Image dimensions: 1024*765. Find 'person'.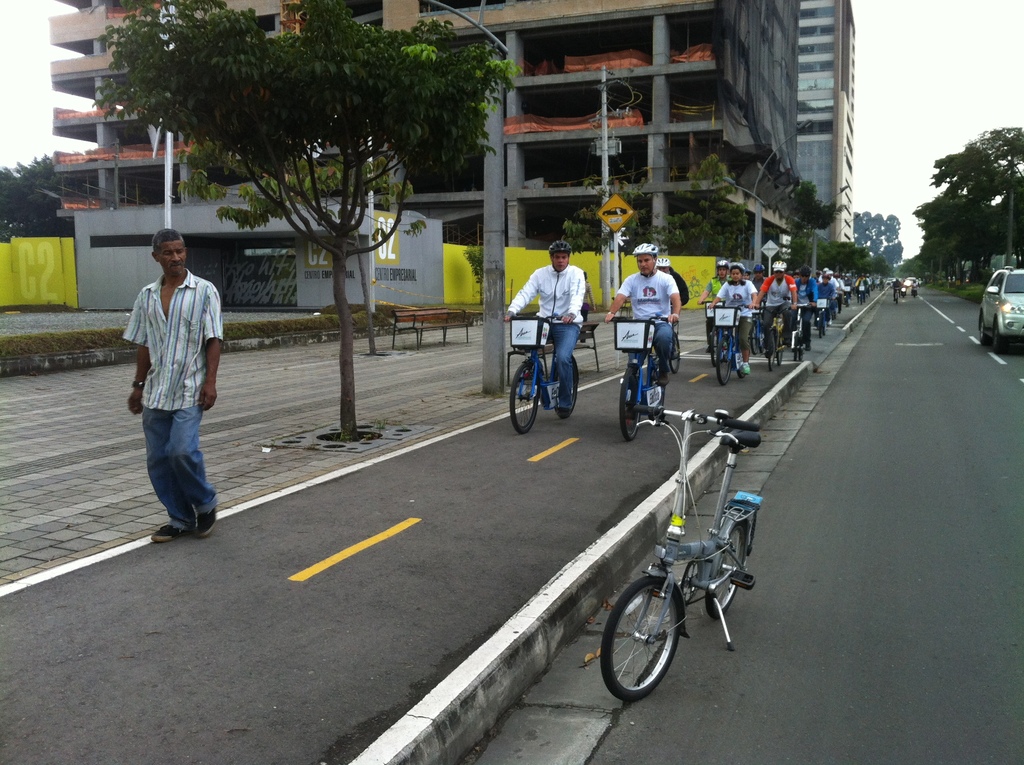
bbox=[855, 275, 870, 302].
